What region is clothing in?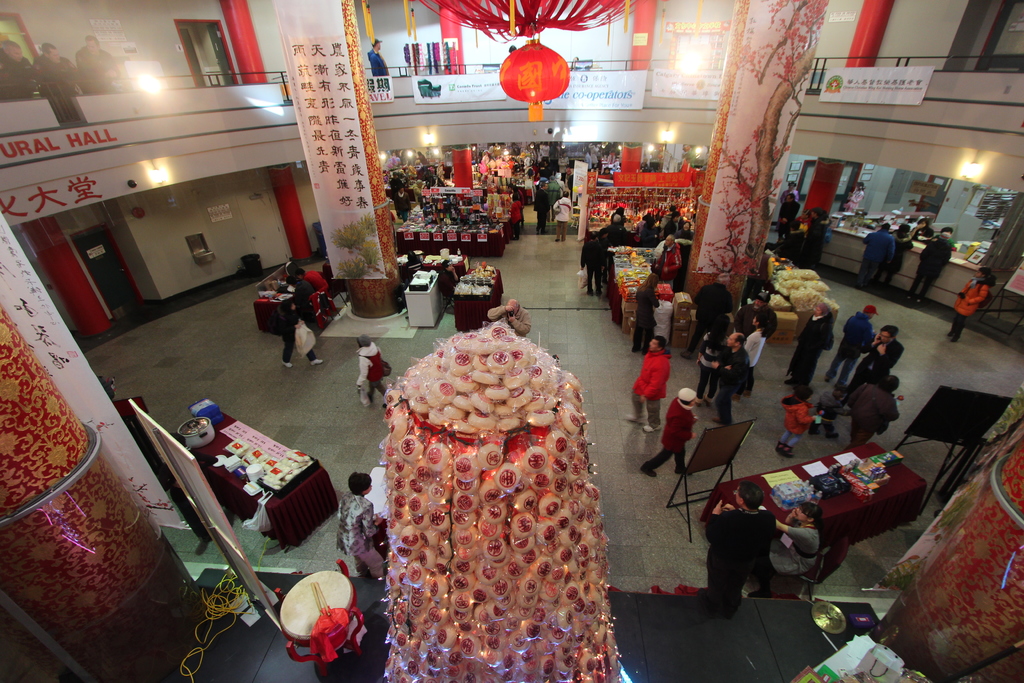
box(951, 280, 989, 340).
